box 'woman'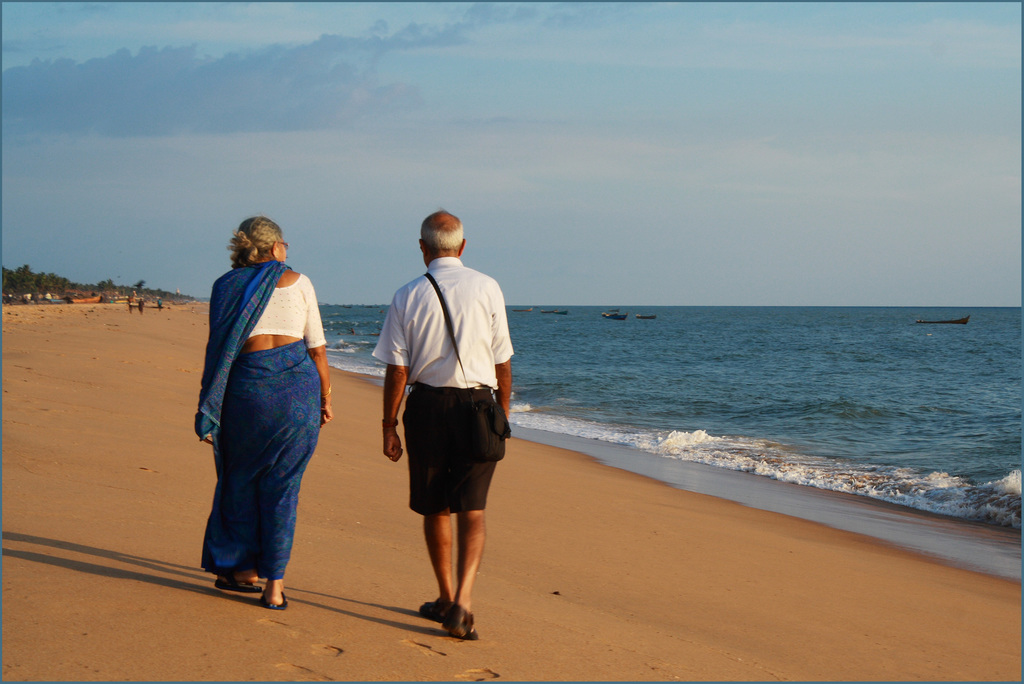
Rect(191, 207, 330, 612)
